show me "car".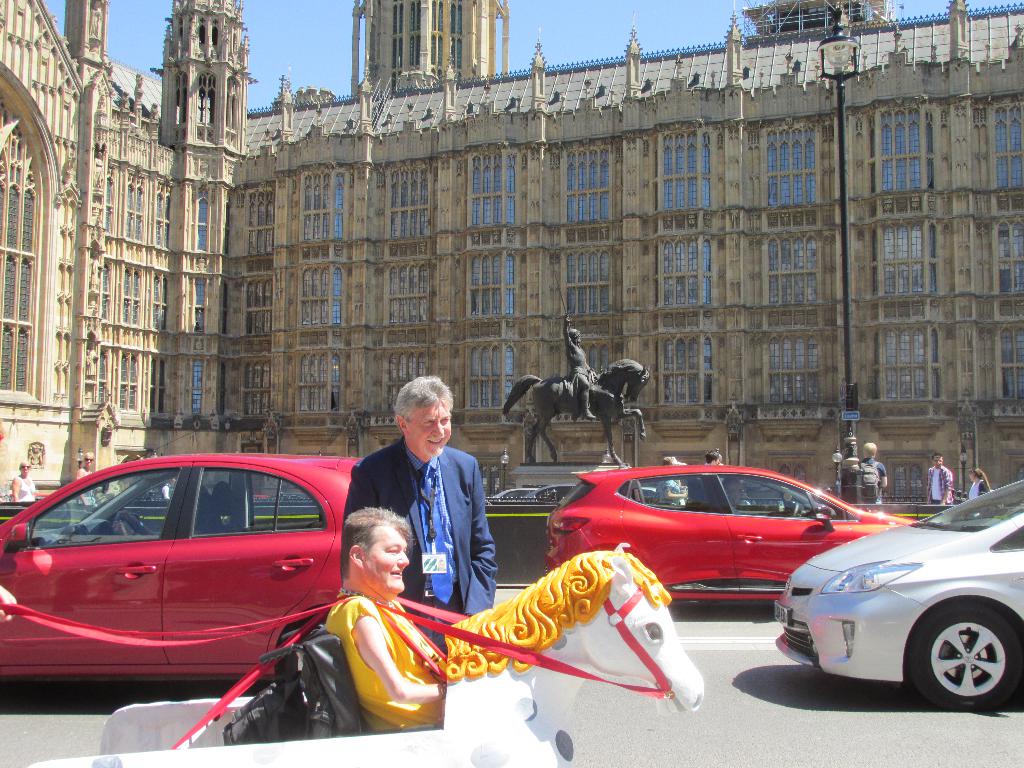
"car" is here: (771, 477, 1023, 707).
